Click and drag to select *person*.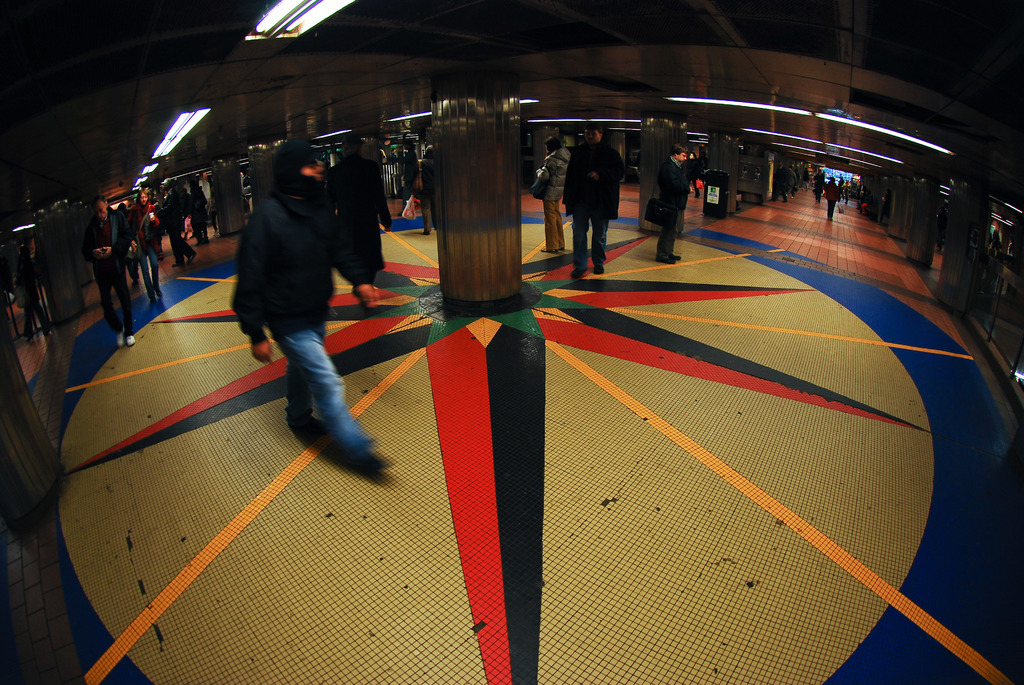
Selection: select_region(529, 135, 573, 260).
